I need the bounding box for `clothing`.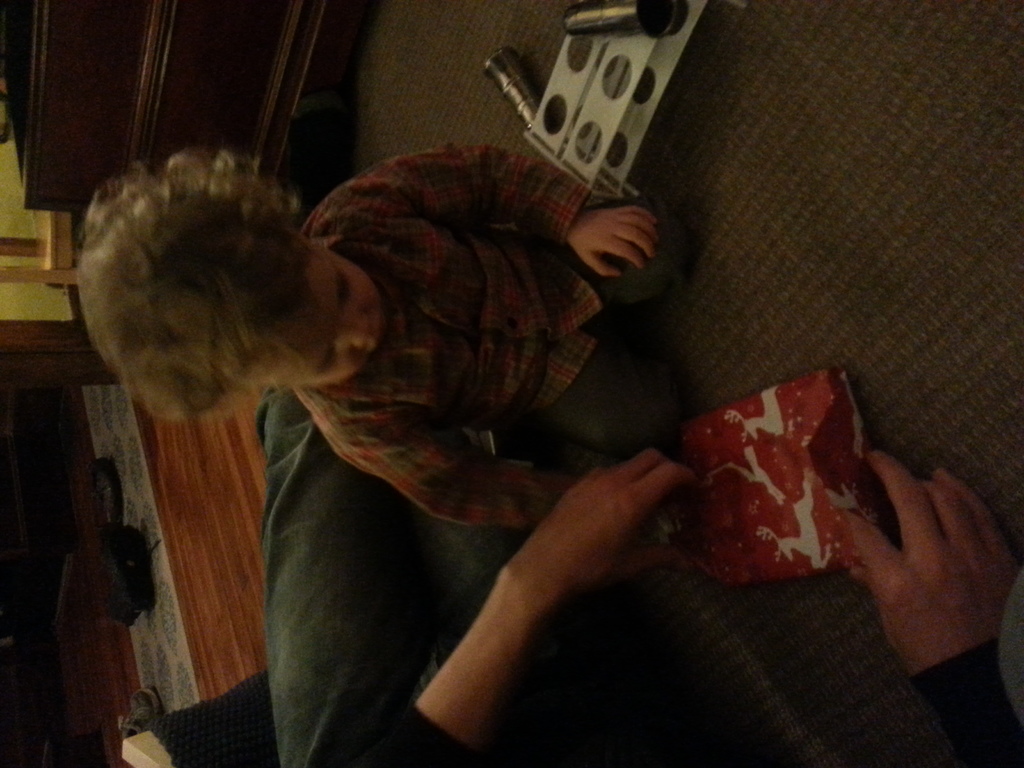
Here it is: bbox=(253, 396, 1023, 767).
